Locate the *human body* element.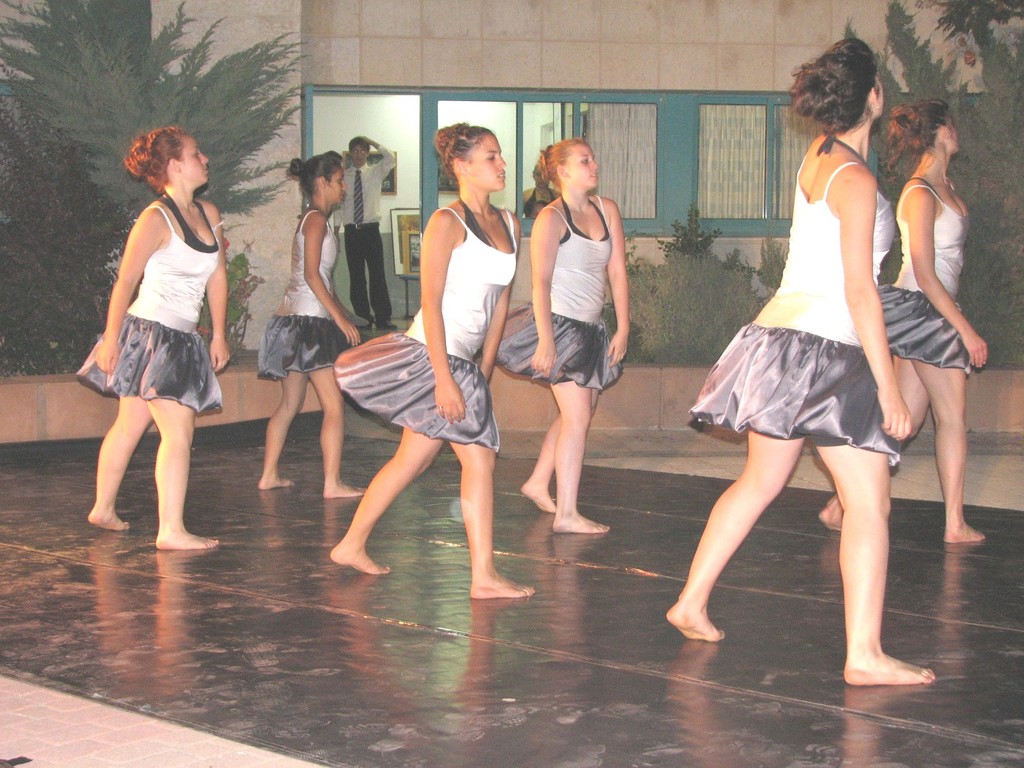
Element bbox: box(79, 96, 237, 575).
